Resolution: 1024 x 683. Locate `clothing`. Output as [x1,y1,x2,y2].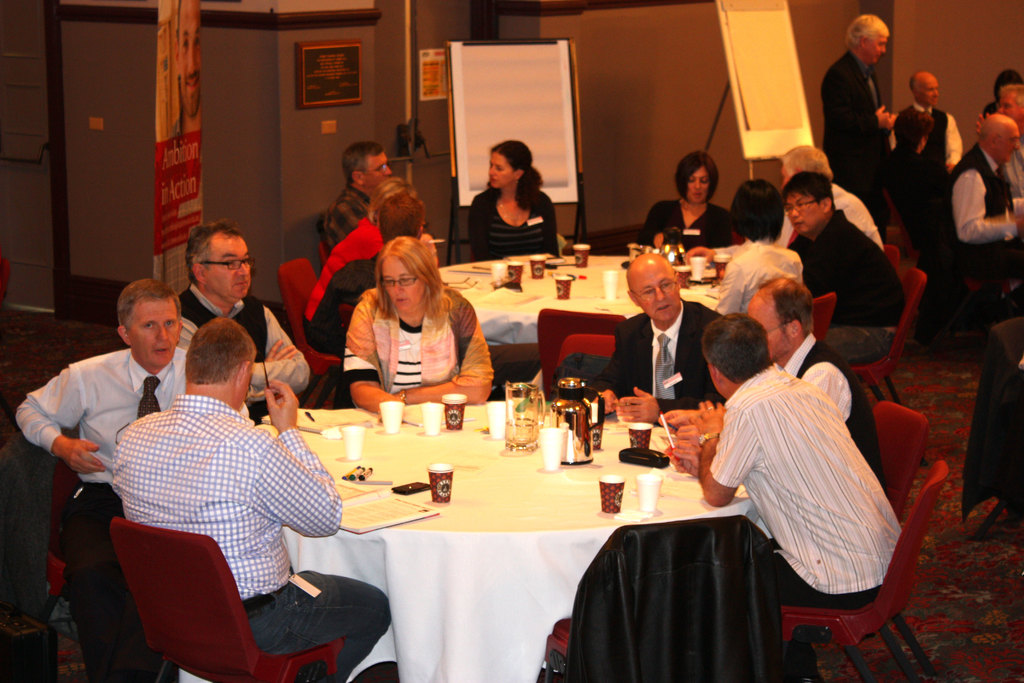
[644,196,746,255].
